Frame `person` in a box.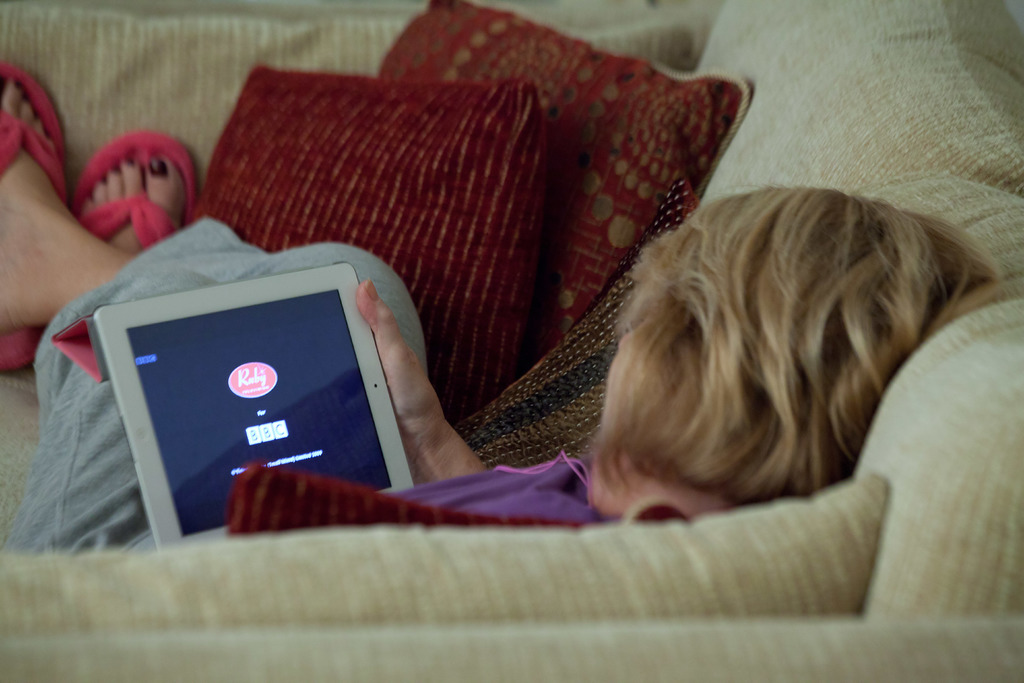
<bbox>0, 181, 1003, 556</bbox>.
